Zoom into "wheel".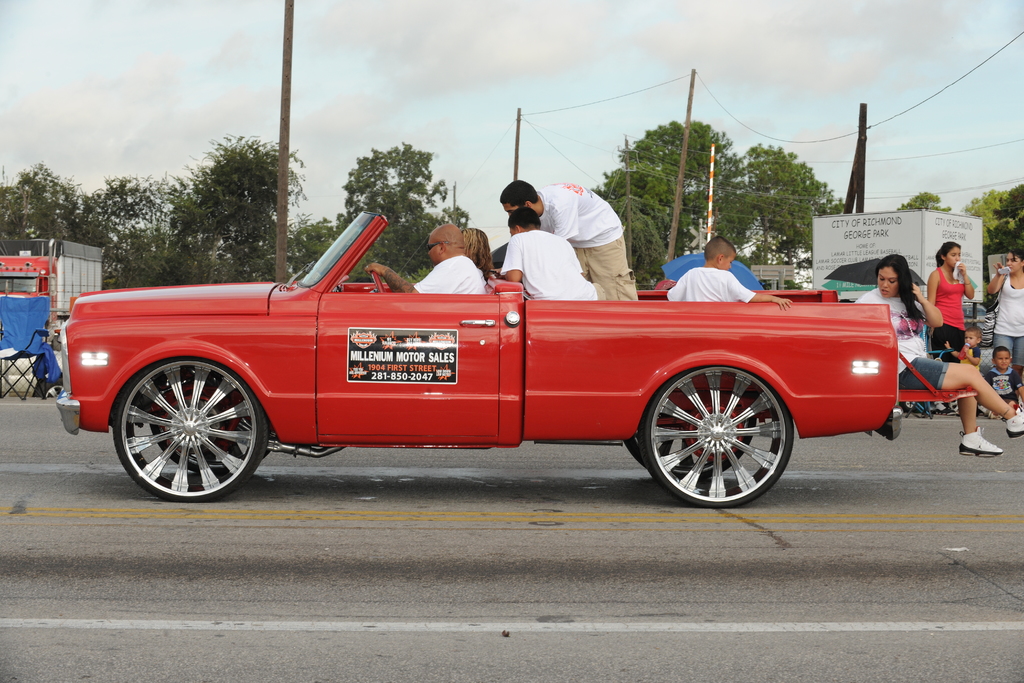
Zoom target: bbox=(372, 273, 384, 295).
